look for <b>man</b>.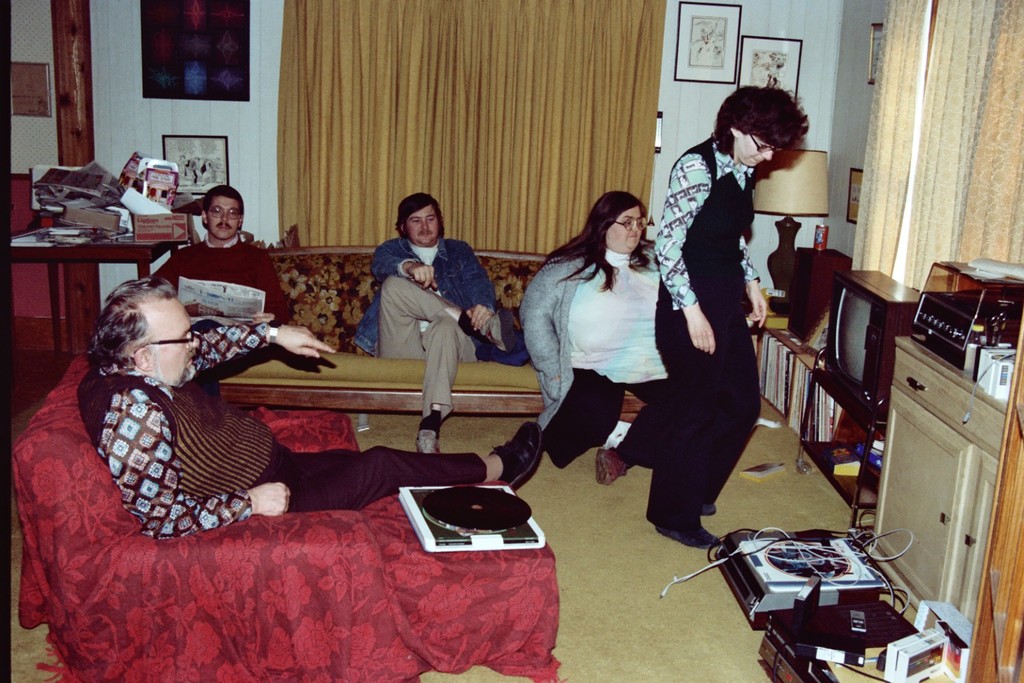
Found: 651, 88, 797, 534.
